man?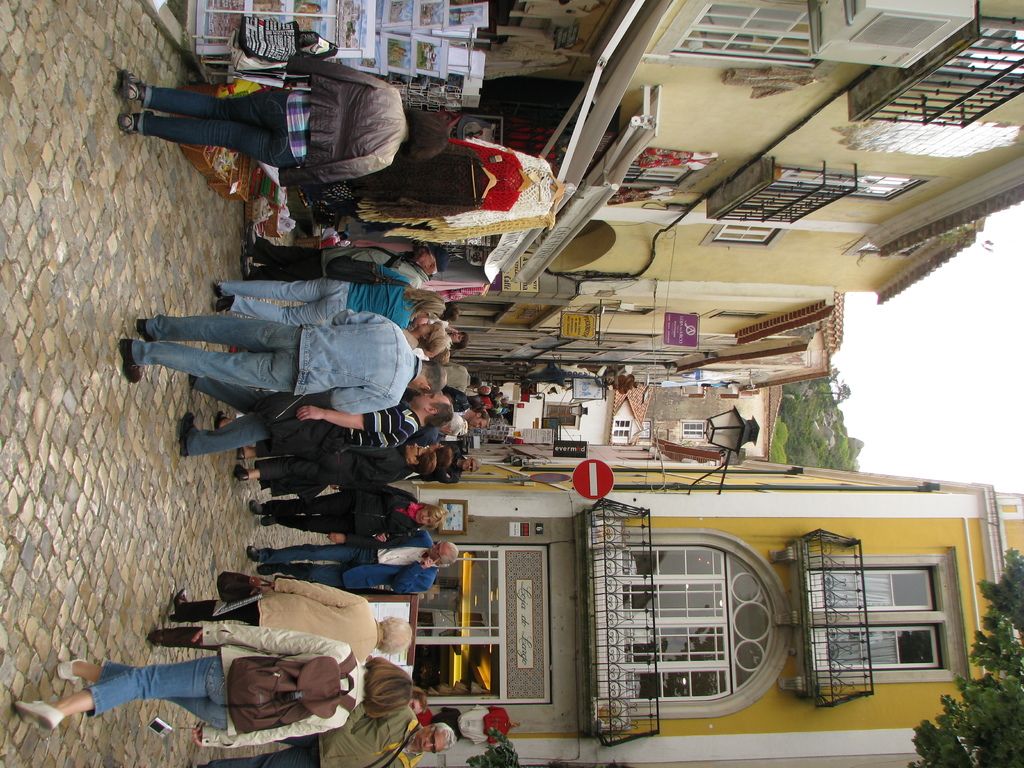
select_region(417, 445, 477, 485)
